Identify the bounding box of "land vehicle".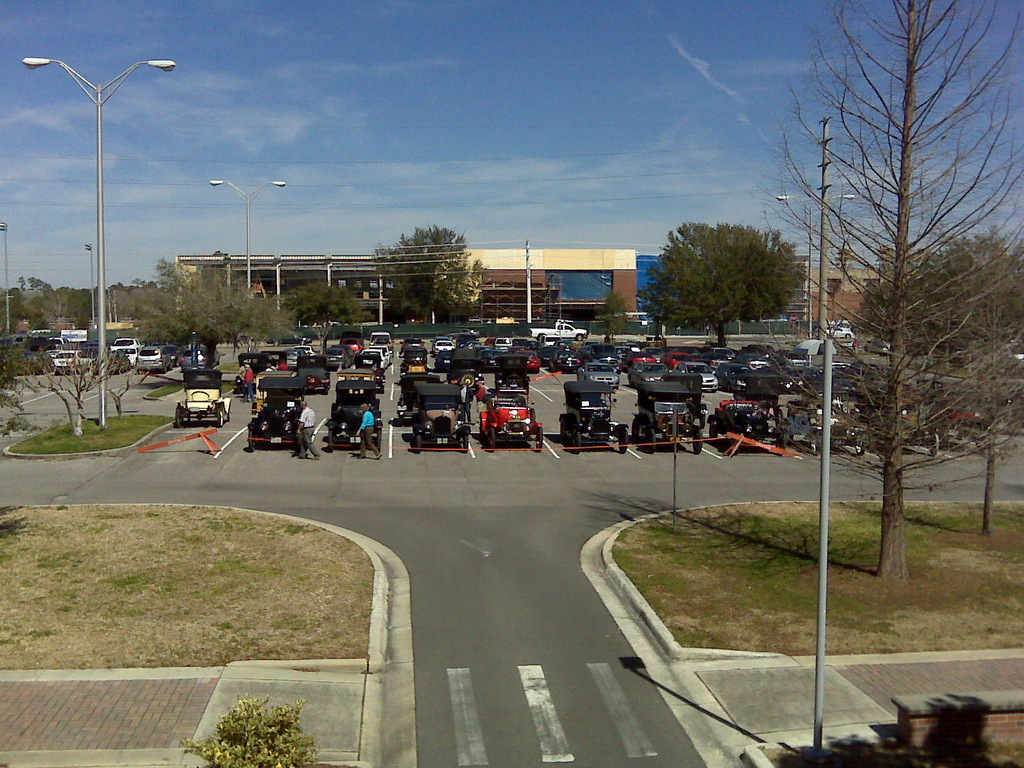
box=[675, 359, 719, 394].
